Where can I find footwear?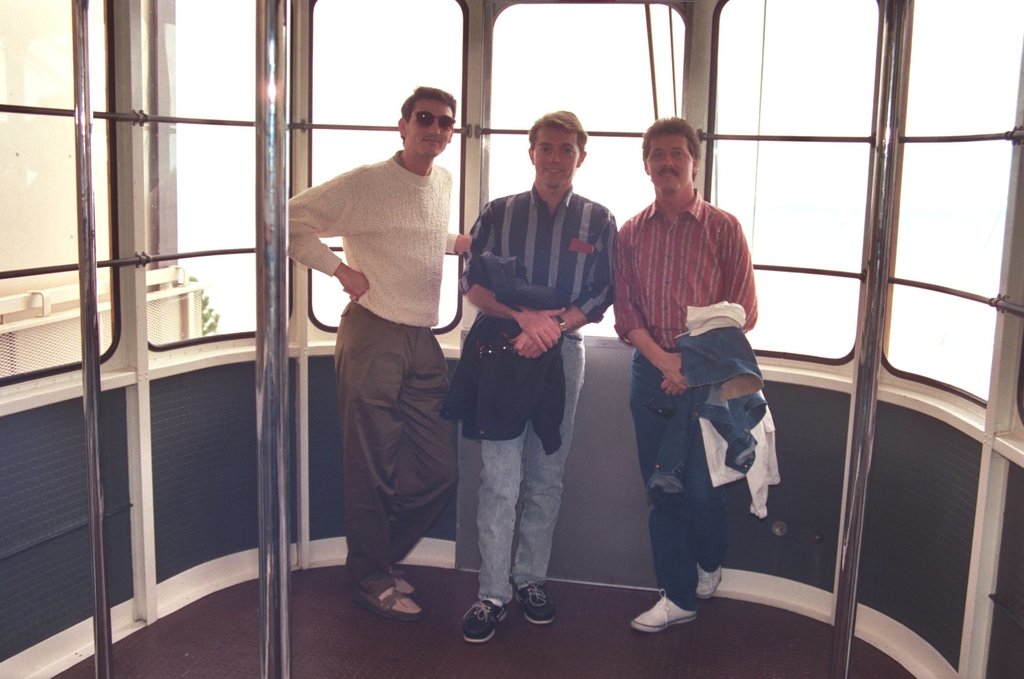
You can find it at [x1=633, y1=586, x2=701, y2=628].
